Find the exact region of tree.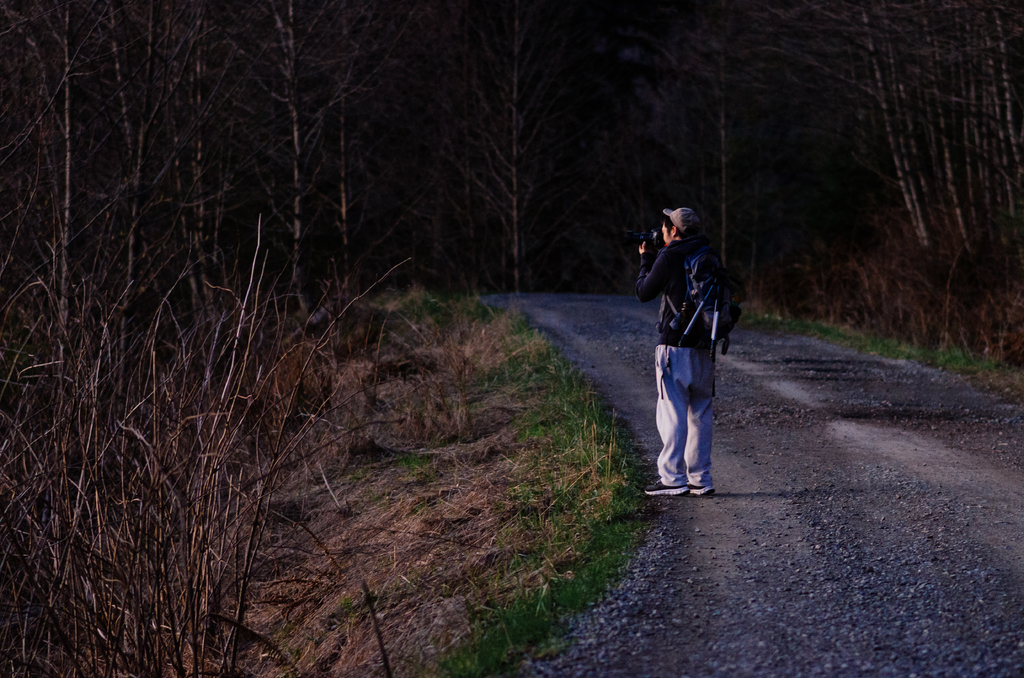
Exact region: {"x1": 281, "y1": 0, "x2": 437, "y2": 302}.
